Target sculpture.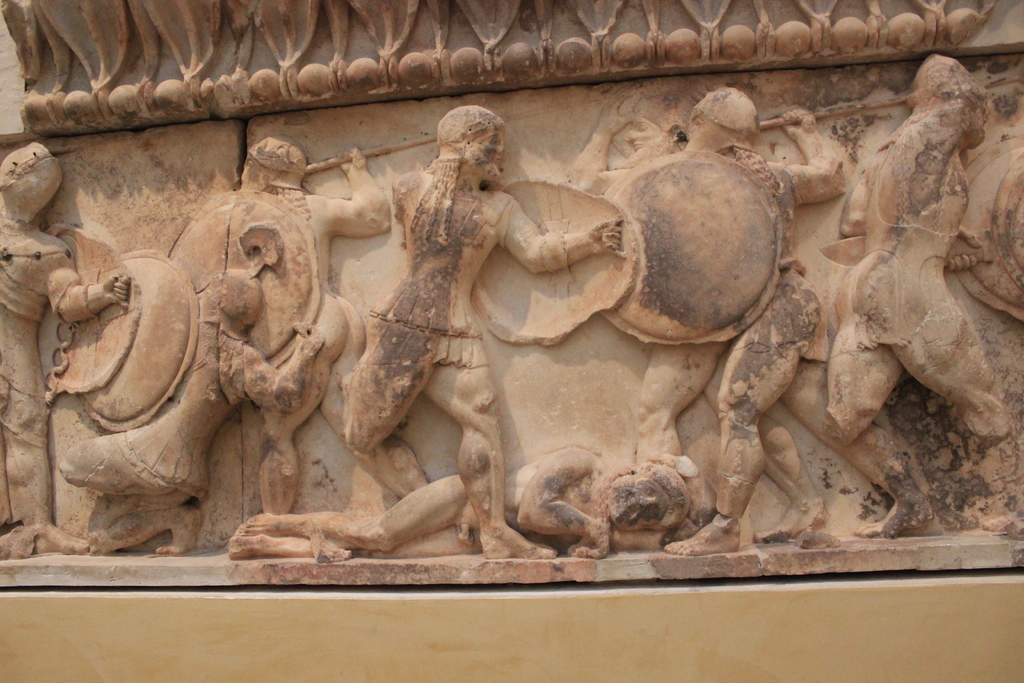
Target region: x1=320 y1=101 x2=628 y2=572.
